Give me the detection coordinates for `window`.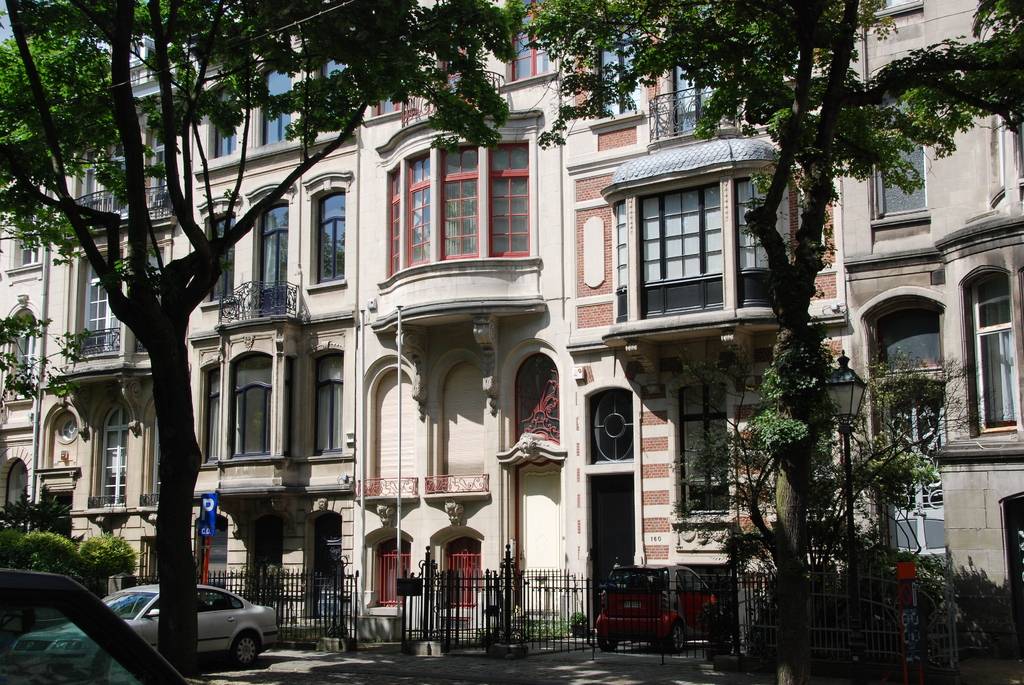
l=211, t=76, r=241, b=162.
